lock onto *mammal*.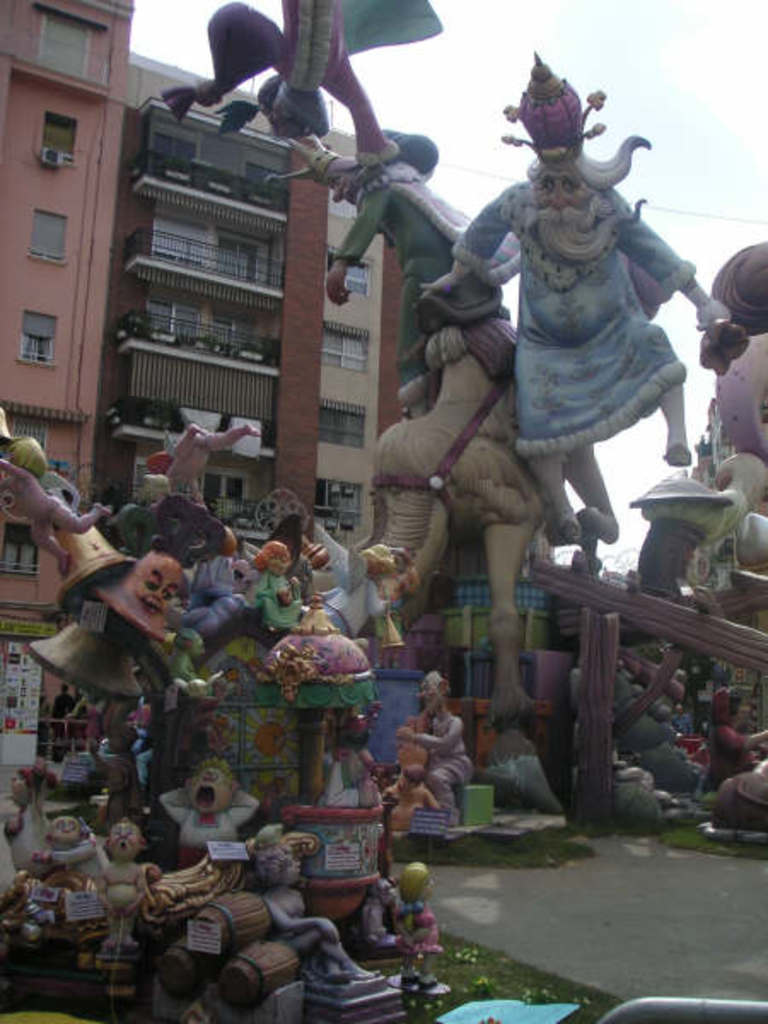
Locked: select_region(698, 681, 765, 790).
